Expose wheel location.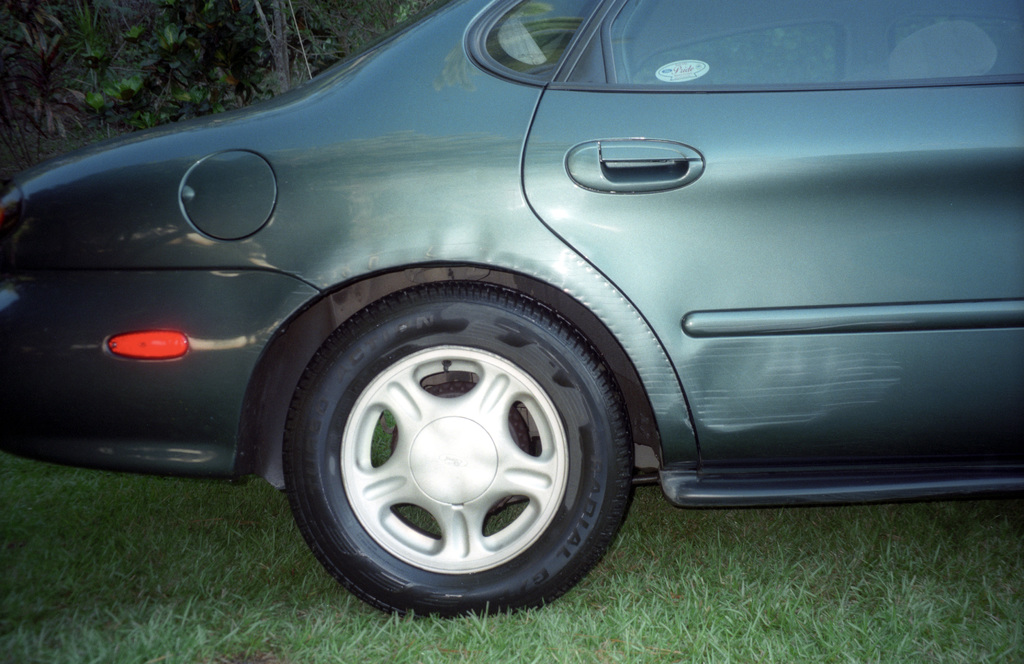
Exposed at box(279, 270, 643, 618).
